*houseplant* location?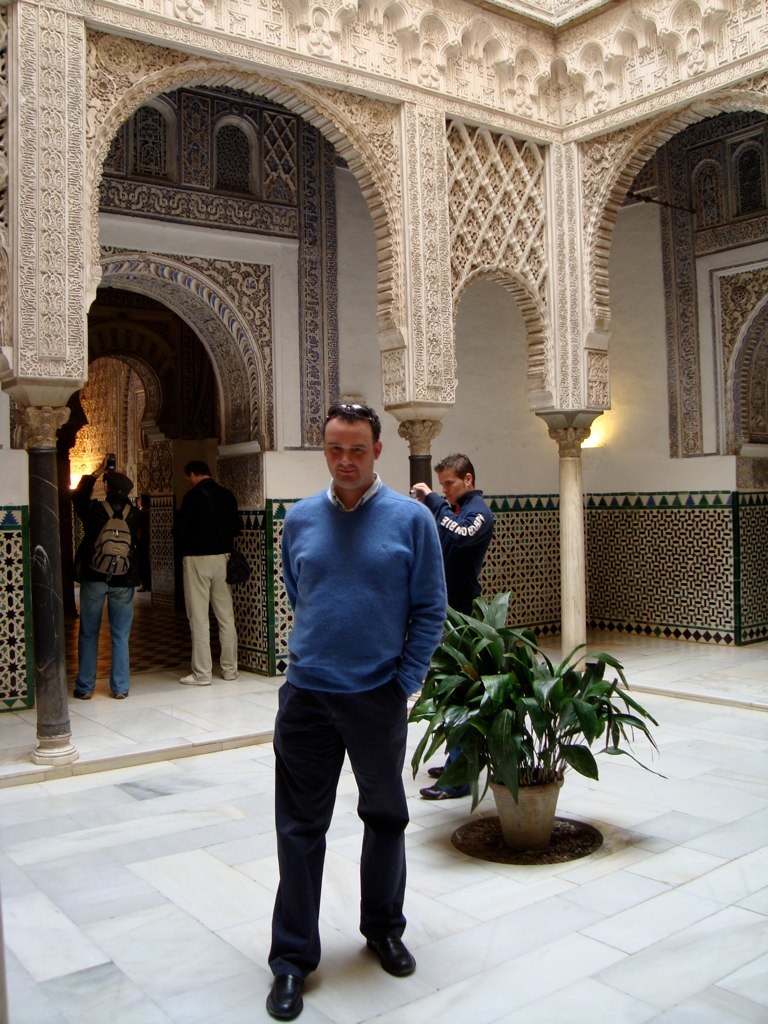
(left=410, top=590, right=670, bottom=854)
